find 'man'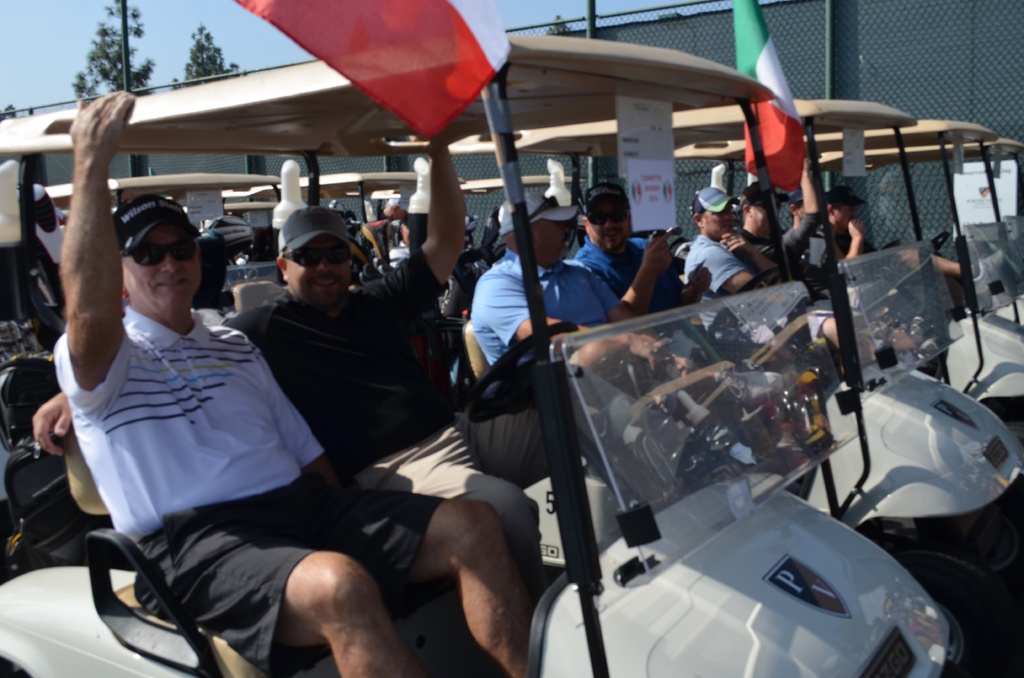
[left=681, top=187, right=902, bottom=366]
